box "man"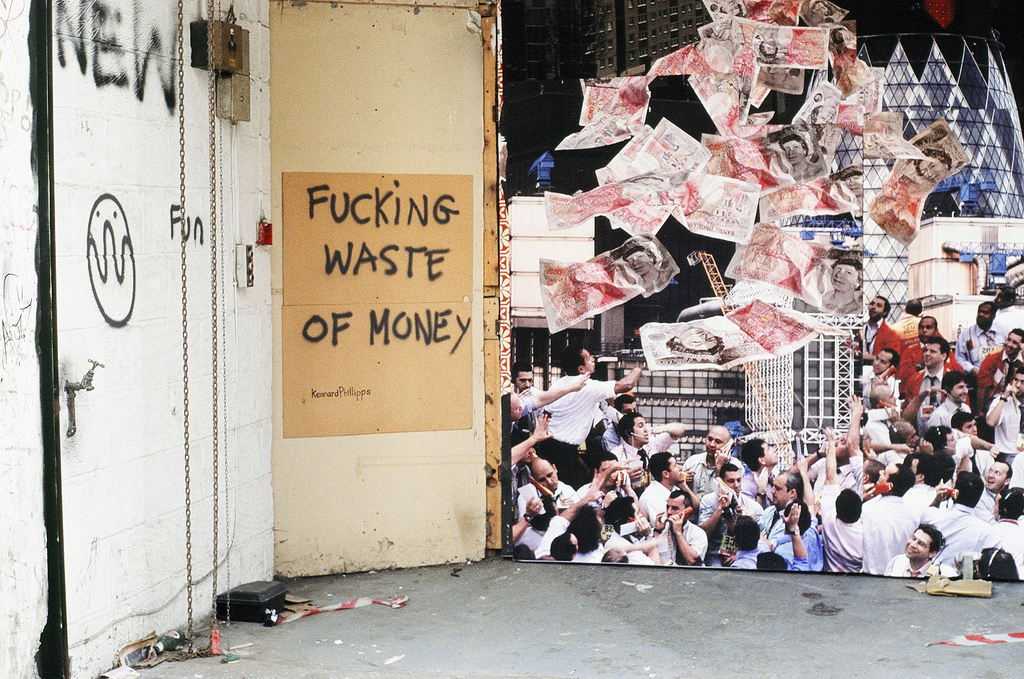
detection(992, 367, 1023, 460)
